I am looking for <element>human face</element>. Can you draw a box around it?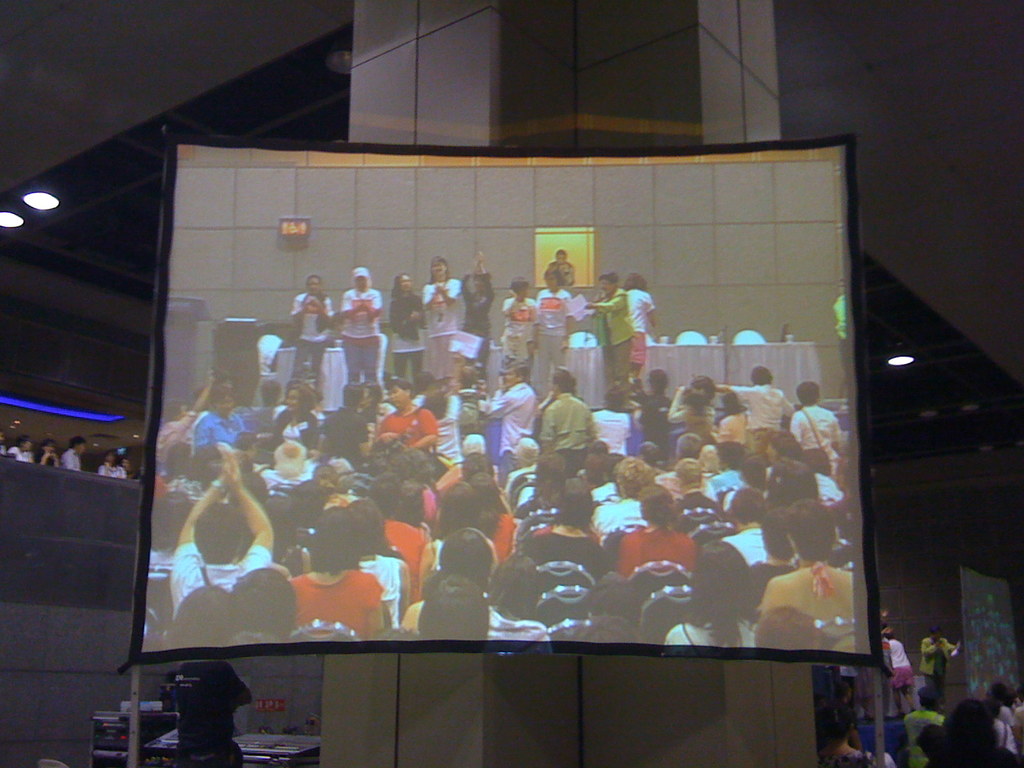
Sure, the bounding box is (552,477,598,531).
